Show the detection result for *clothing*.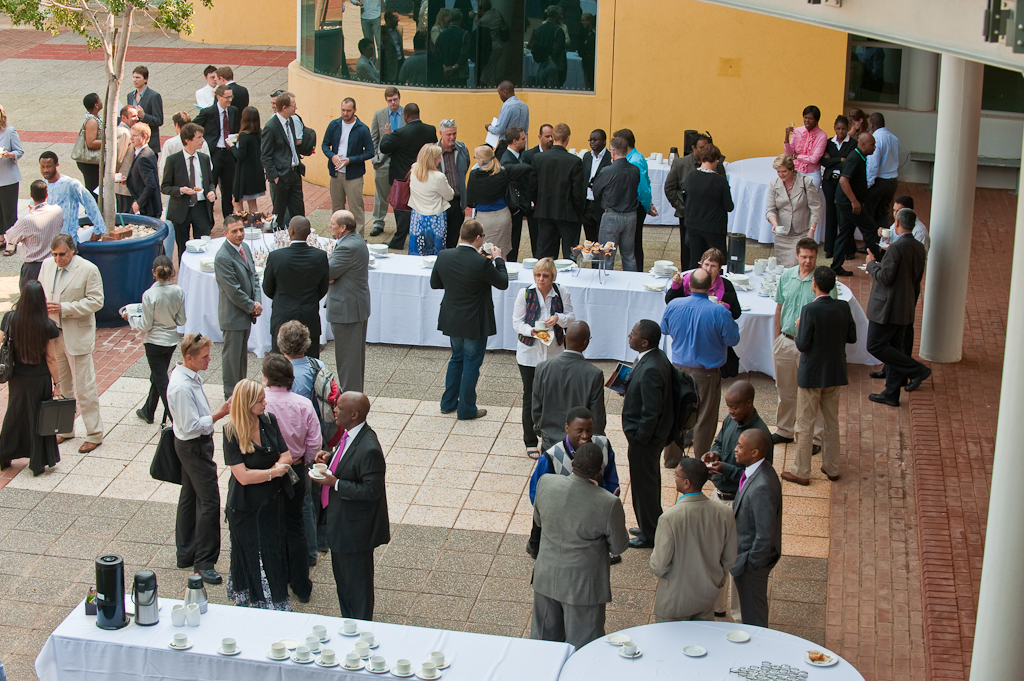
select_region(531, 145, 587, 259).
